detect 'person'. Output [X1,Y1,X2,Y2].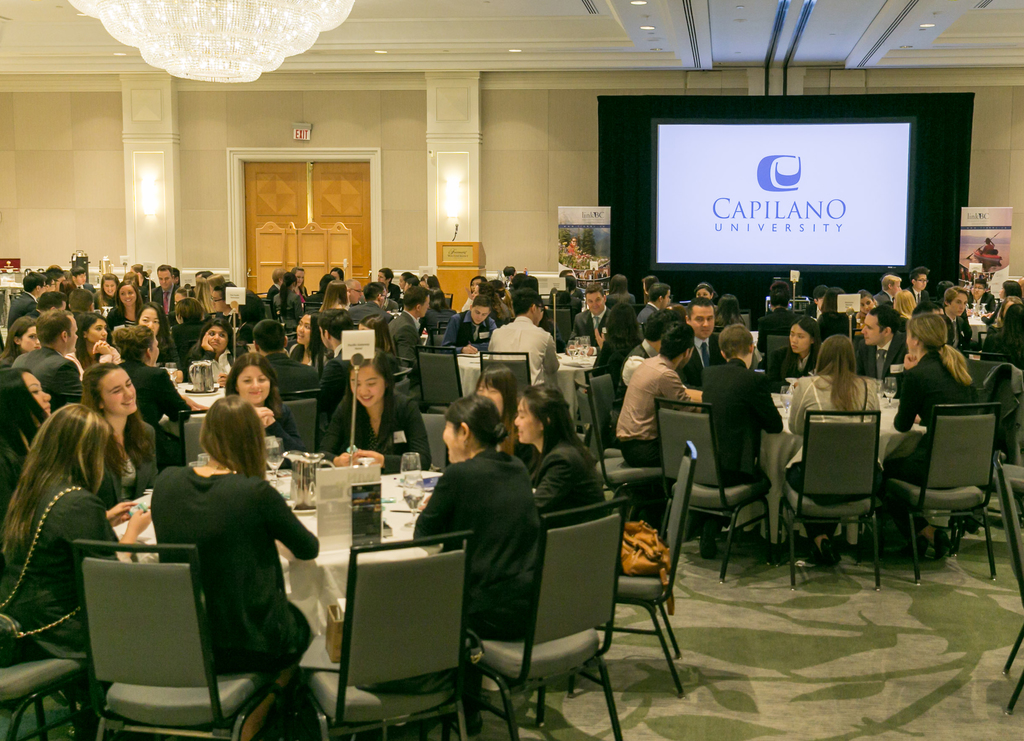
[939,286,973,362].
